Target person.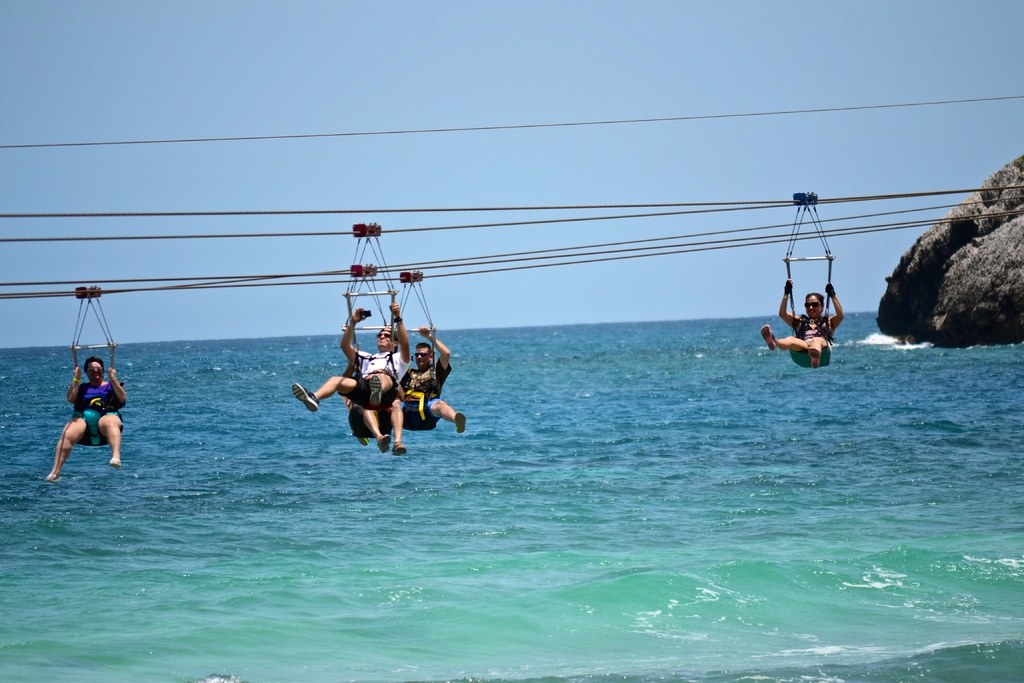
Target region: <region>289, 303, 410, 458</region>.
